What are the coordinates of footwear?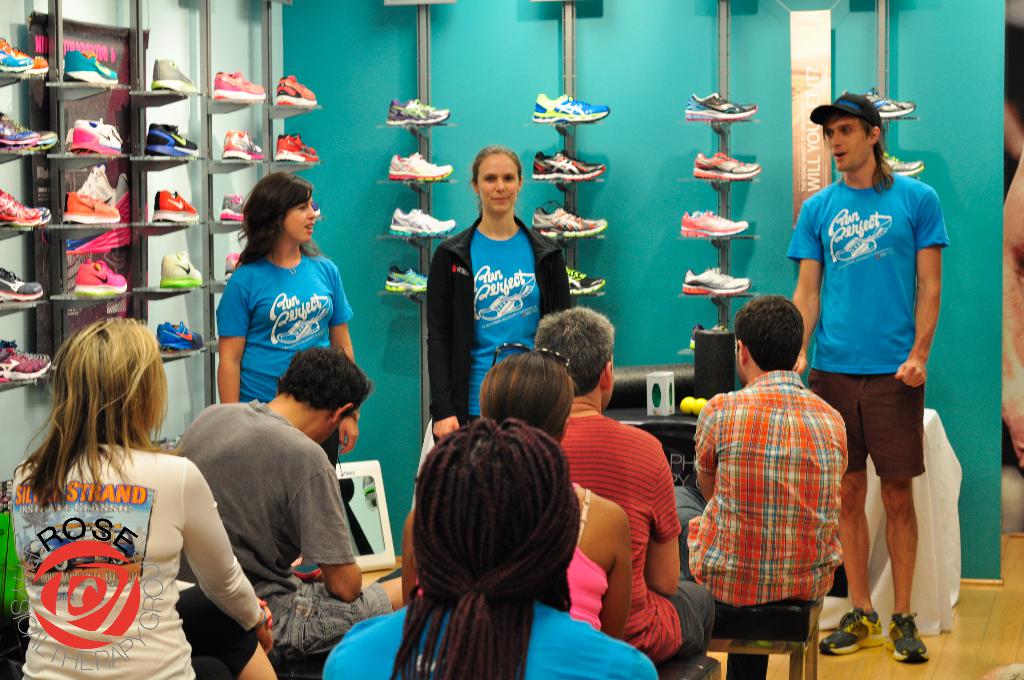
bbox=[225, 250, 241, 278].
